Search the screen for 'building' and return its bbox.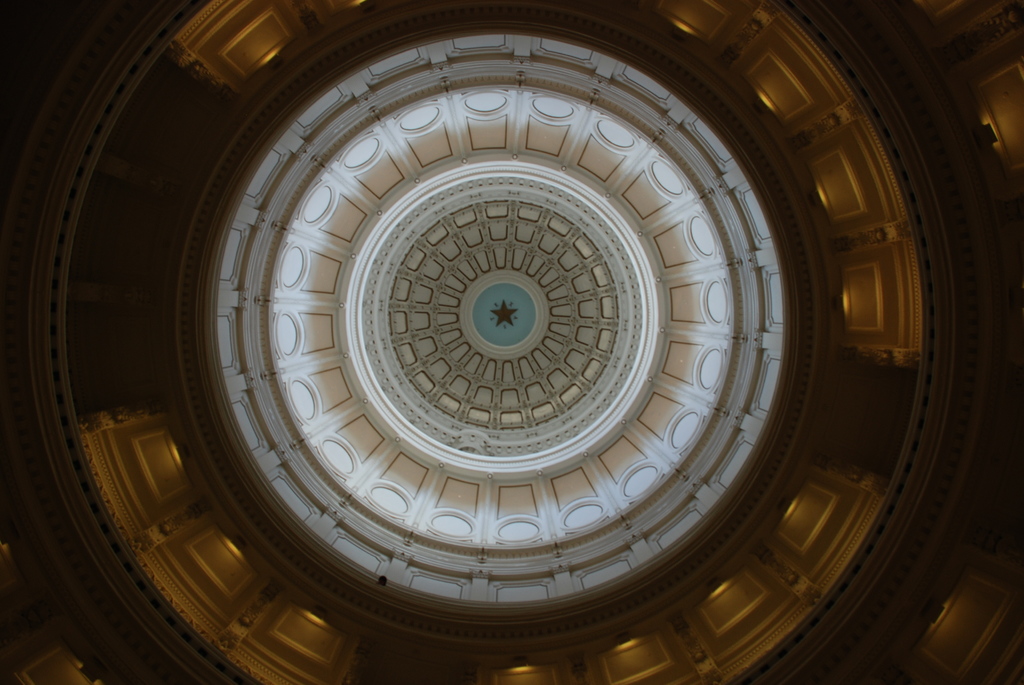
Found: bbox(0, 0, 1023, 684).
